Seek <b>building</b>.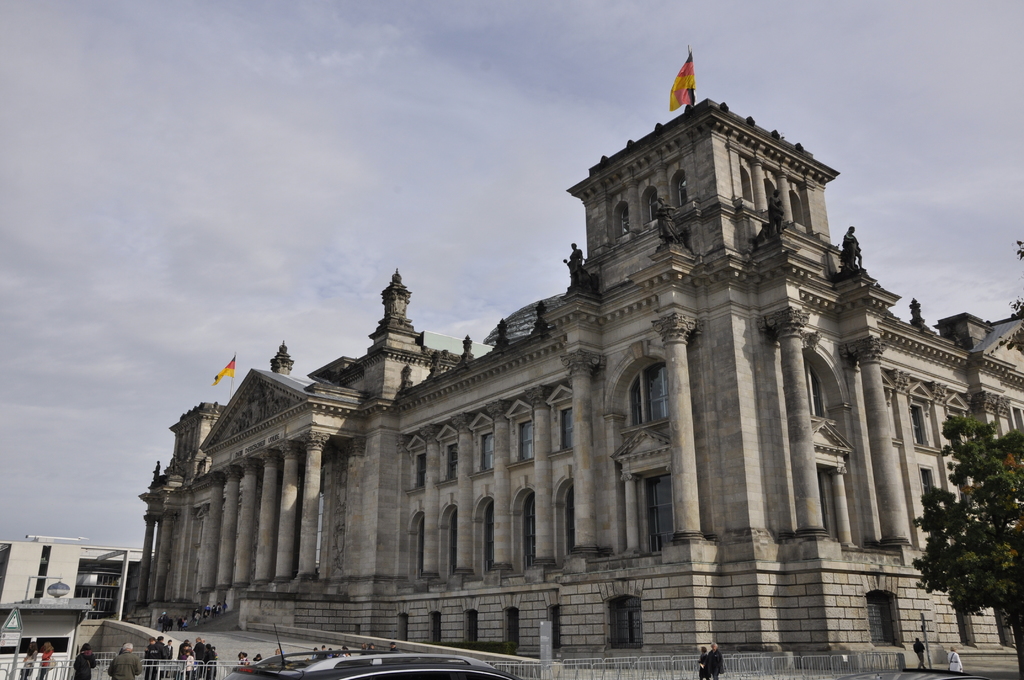
pyautogui.locateOnScreen(0, 537, 149, 635).
